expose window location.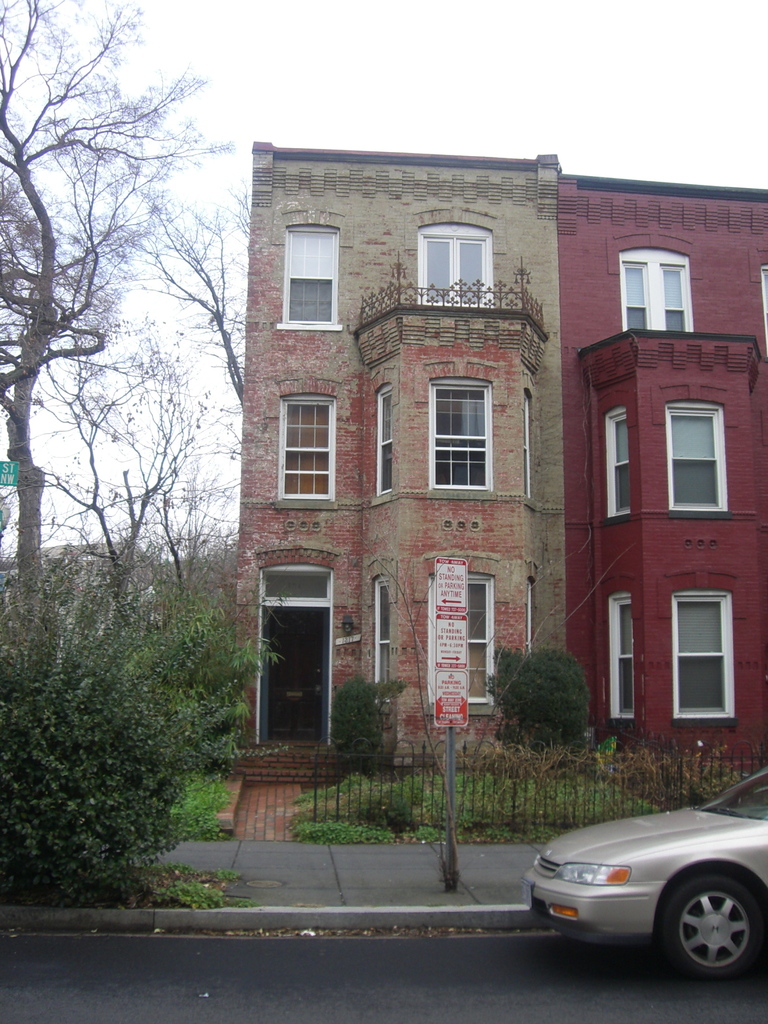
Exposed at <box>275,223,348,335</box>.
